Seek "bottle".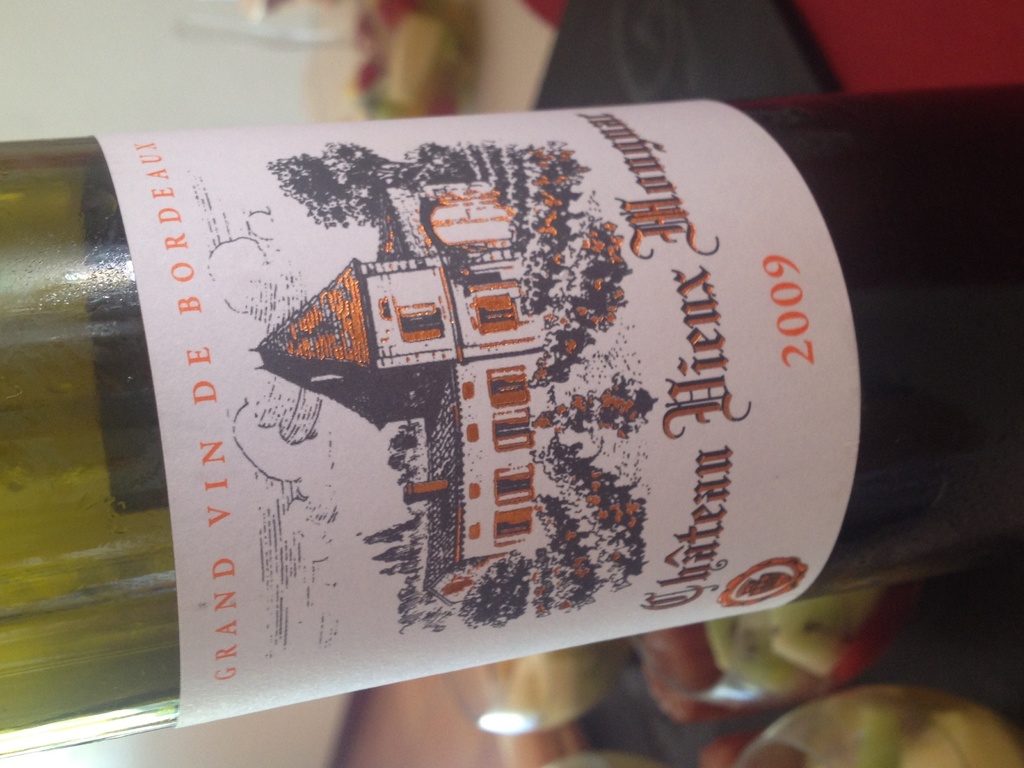
0/78/935/704.
